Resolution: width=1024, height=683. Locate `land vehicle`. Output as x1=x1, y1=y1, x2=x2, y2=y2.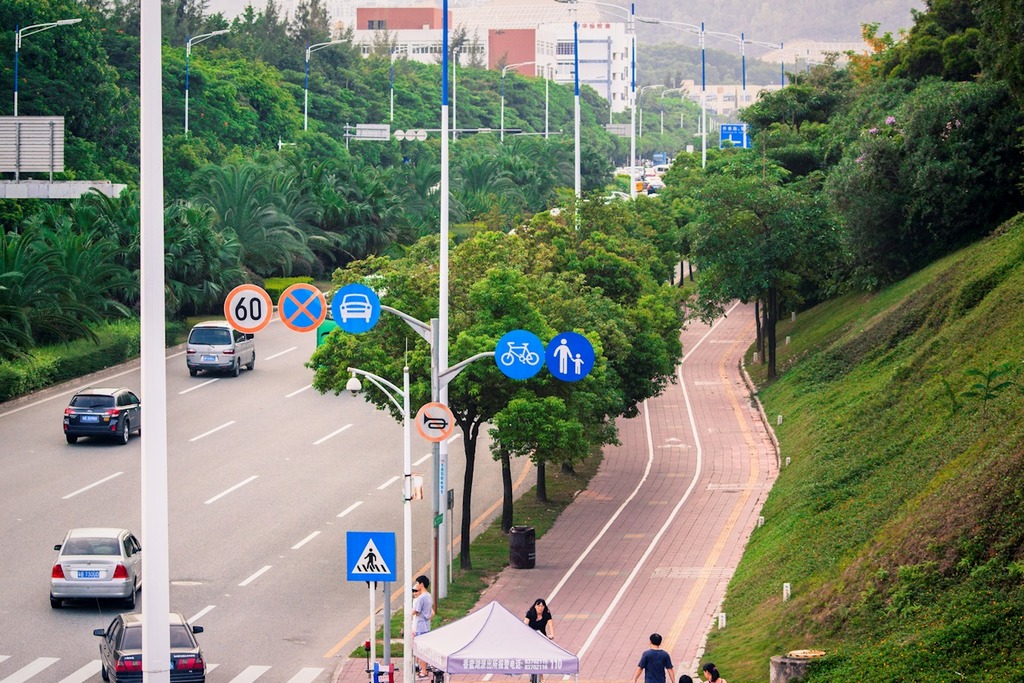
x1=49, y1=386, x2=132, y2=453.
